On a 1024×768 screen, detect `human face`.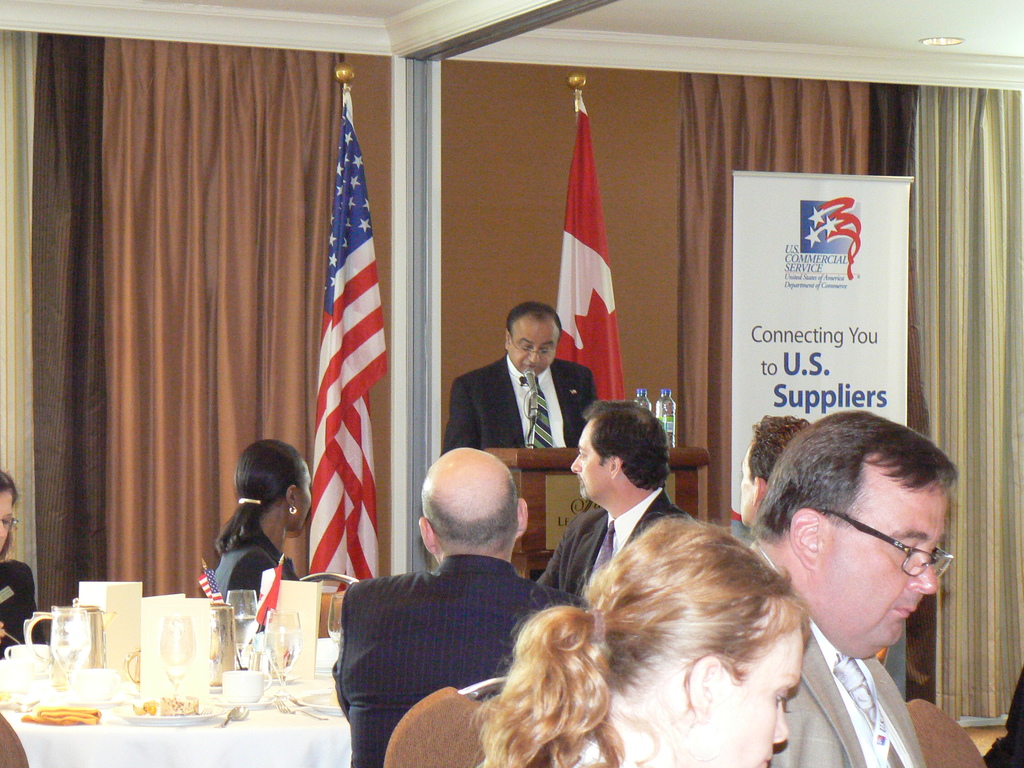
select_region(0, 488, 12, 549).
